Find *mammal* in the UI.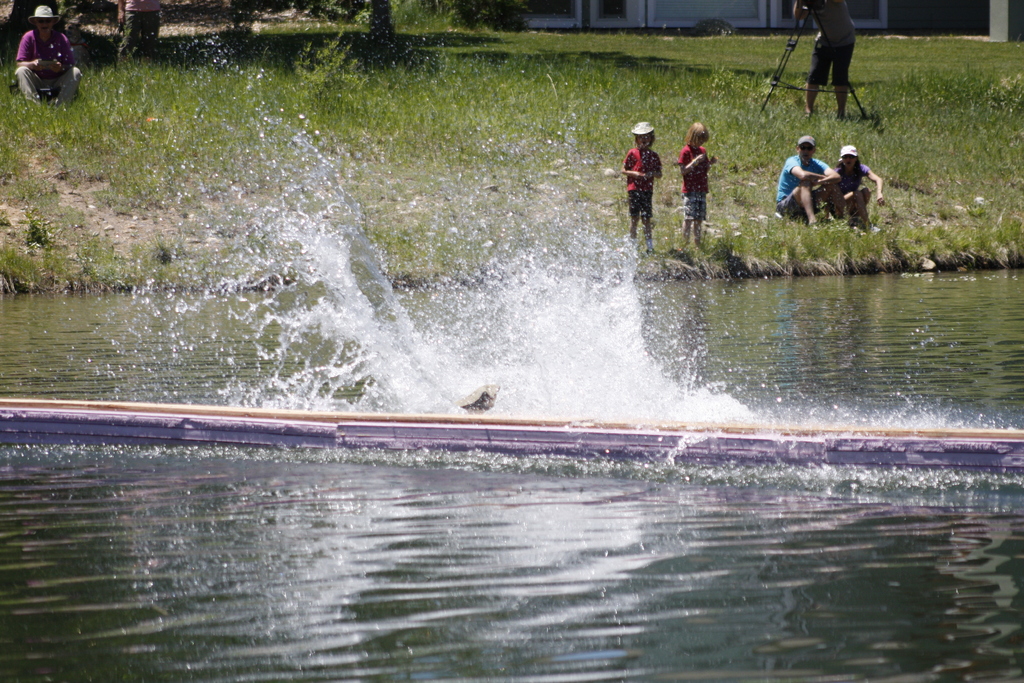
UI element at (116, 0, 167, 64).
